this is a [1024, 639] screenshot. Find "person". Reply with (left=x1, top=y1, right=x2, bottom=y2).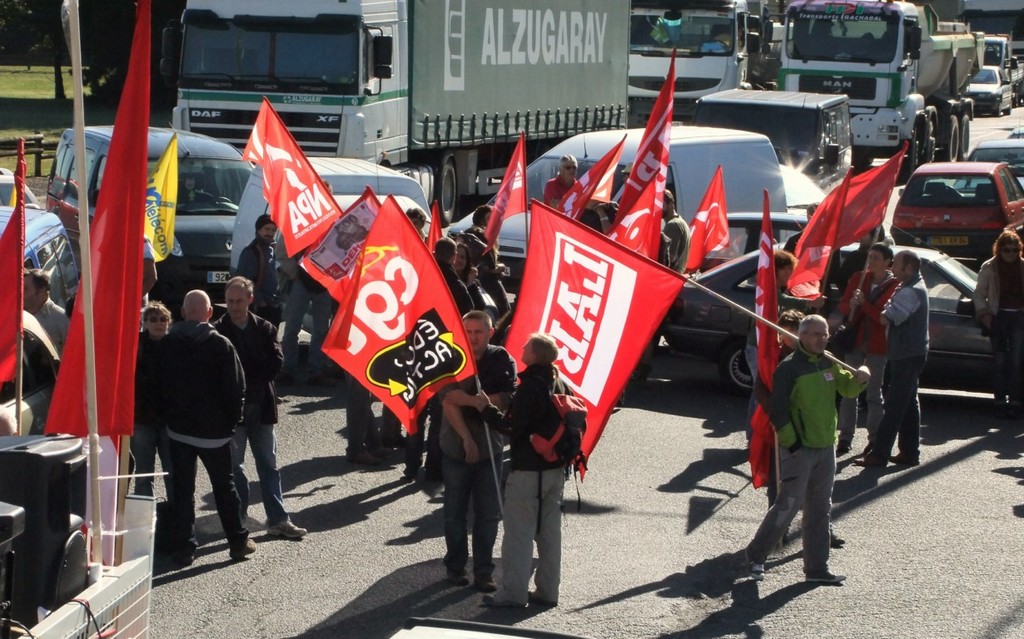
(left=413, top=235, right=476, bottom=324).
